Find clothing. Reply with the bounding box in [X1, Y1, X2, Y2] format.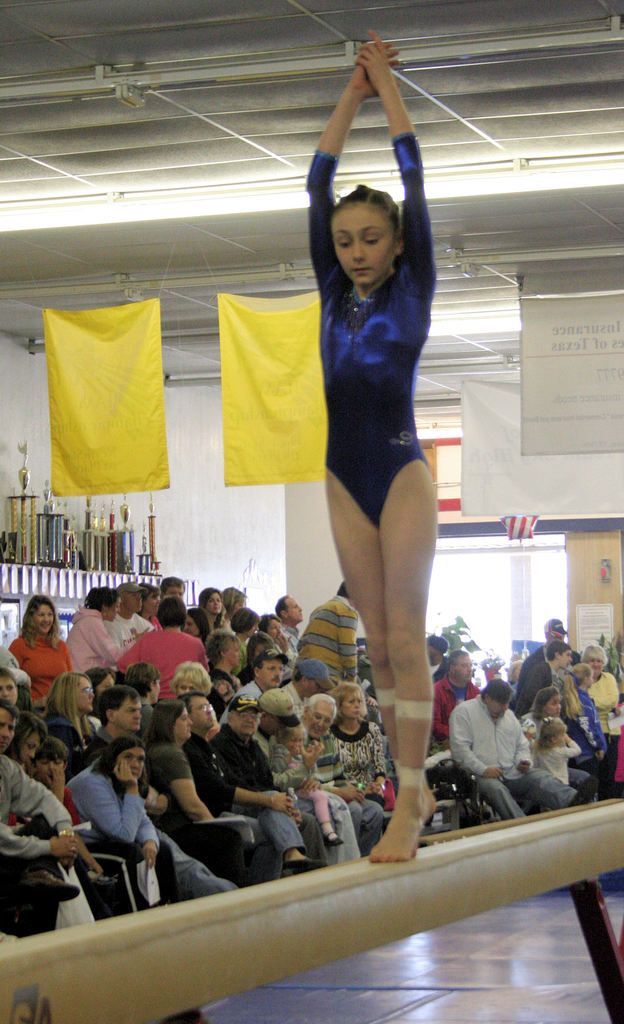
[117, 623, 209, 693].
